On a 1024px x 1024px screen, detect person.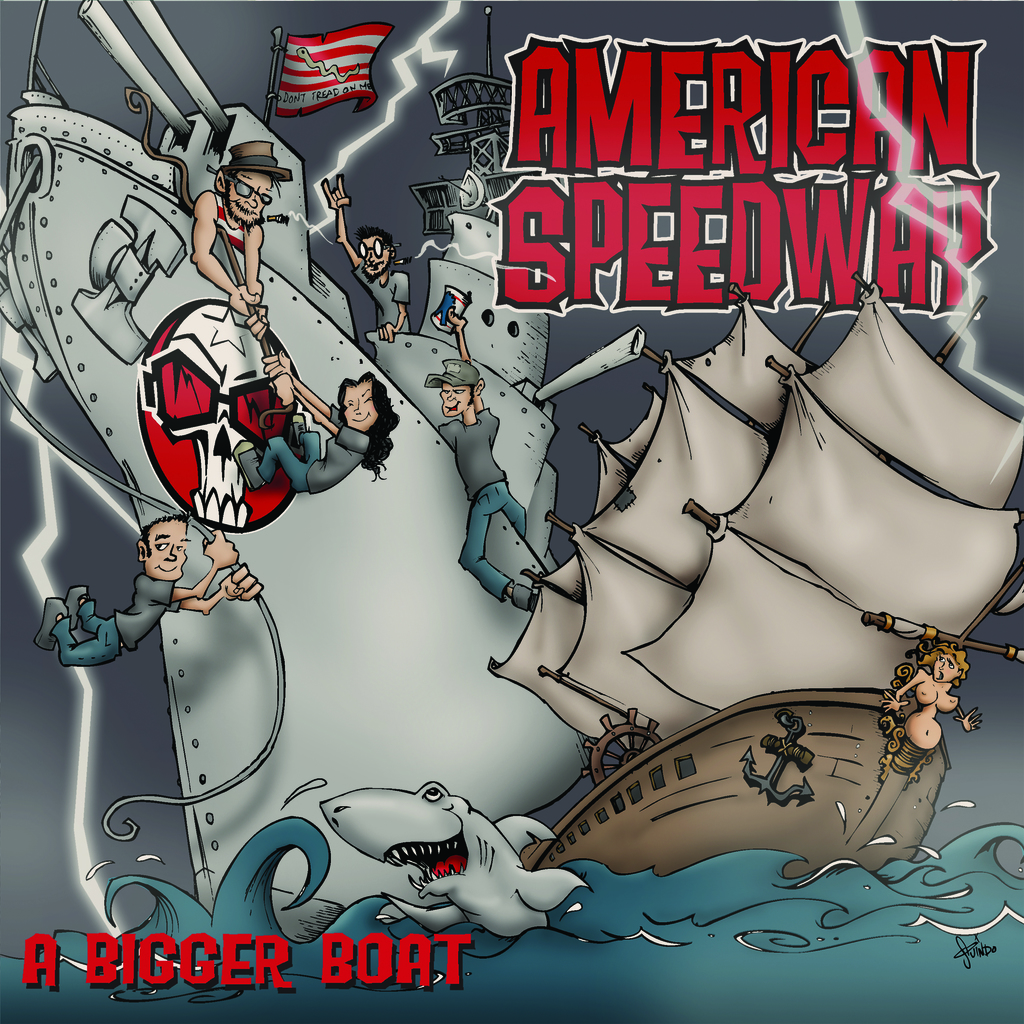
x1=321 y1=176 x2=412 y2=340.
